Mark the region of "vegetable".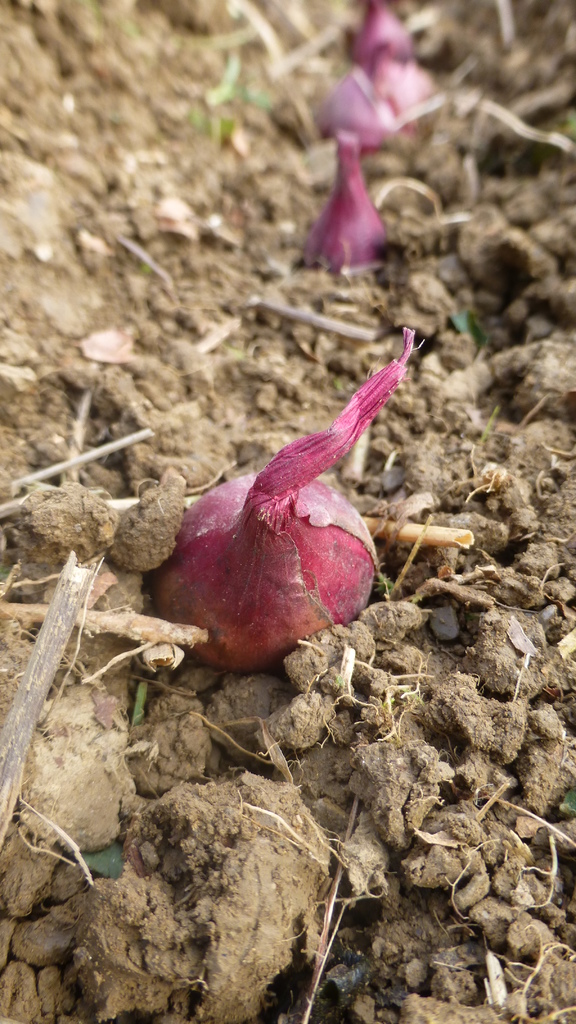
Region: (x1=324, y1=3, x2=444, y2=145).
